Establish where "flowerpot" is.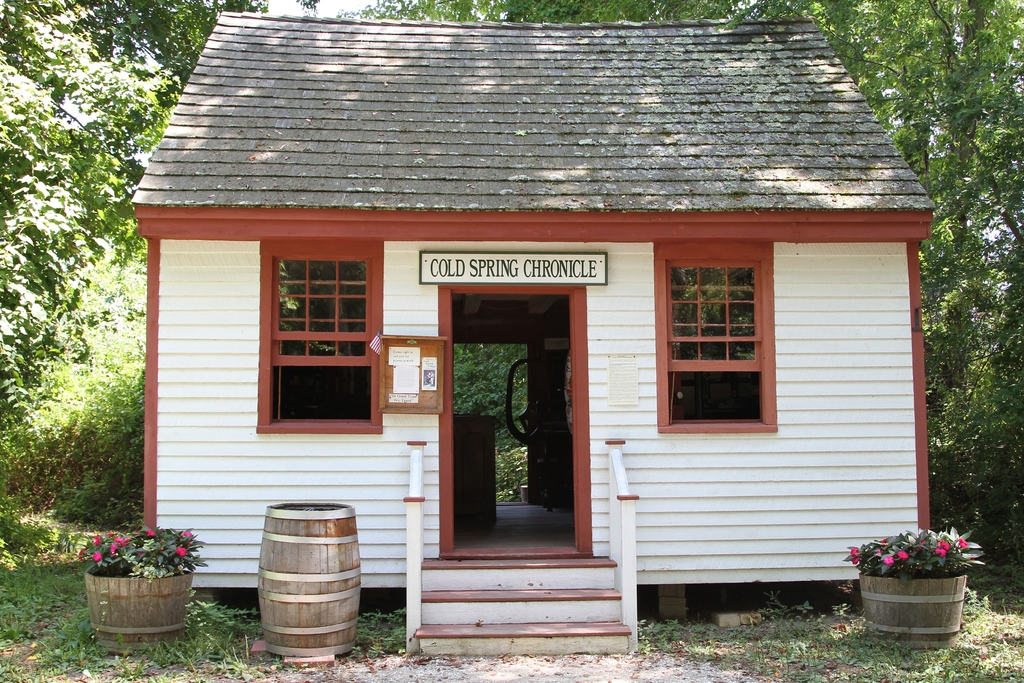
Established at <box>854,567,967,645</box>.
